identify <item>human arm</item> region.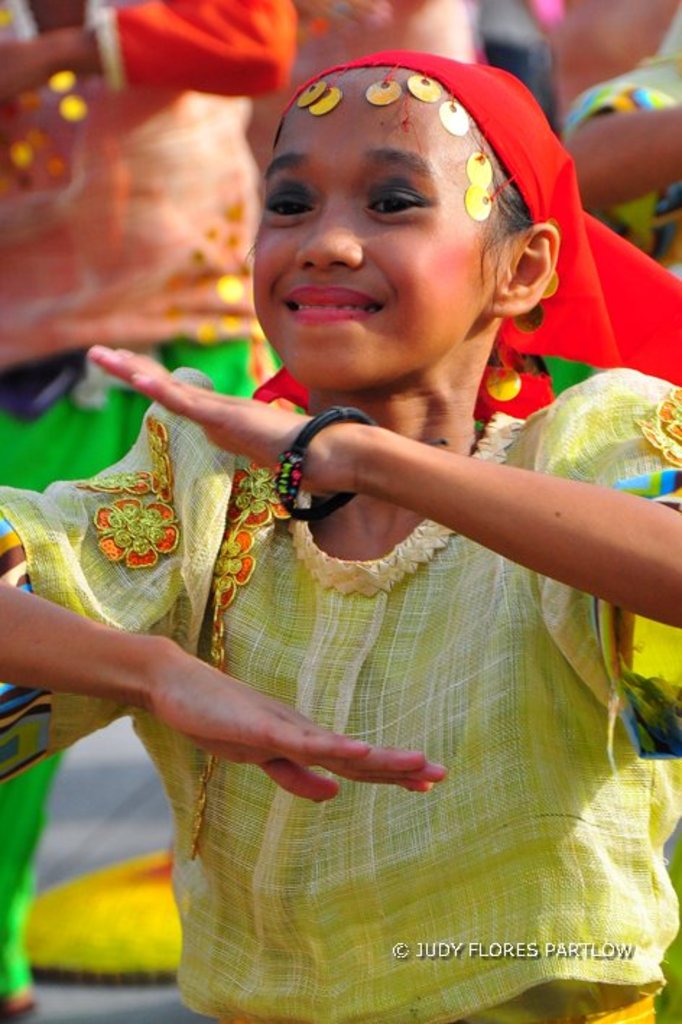
Region: locate(0, 367, 445, 800).
